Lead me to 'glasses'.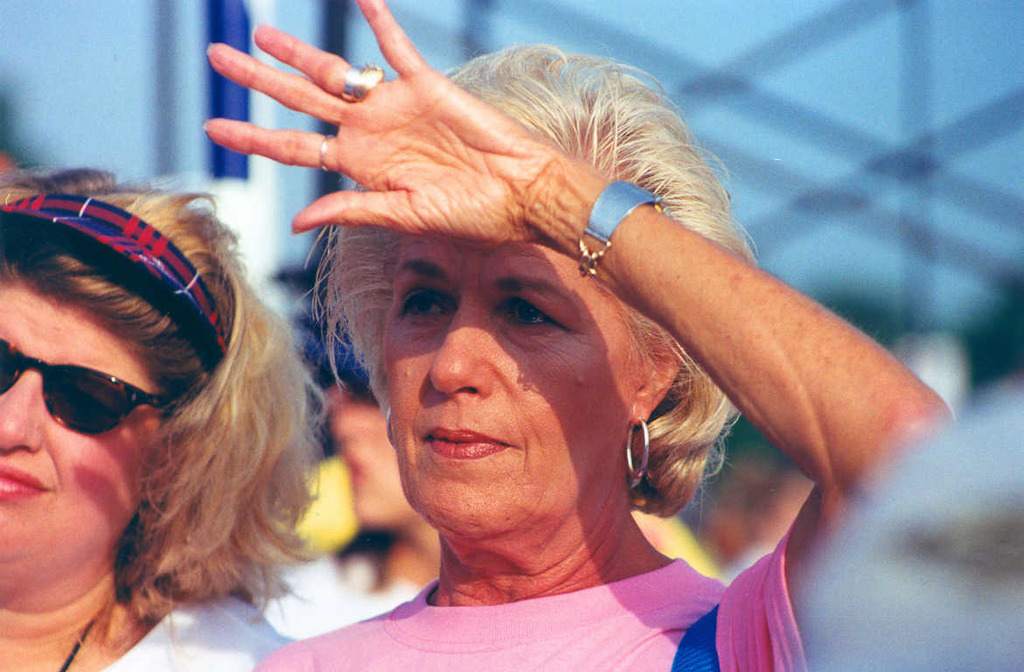
Lead to 17 346 180 443.
